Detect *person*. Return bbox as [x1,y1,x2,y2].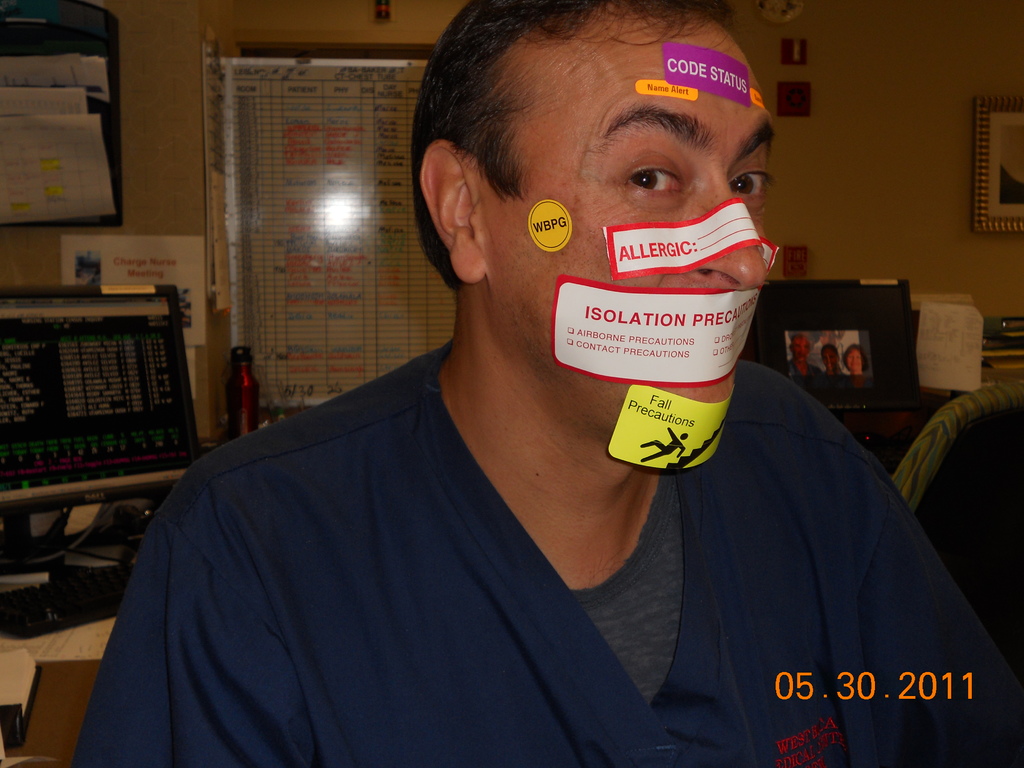
[819,342,846,379].
